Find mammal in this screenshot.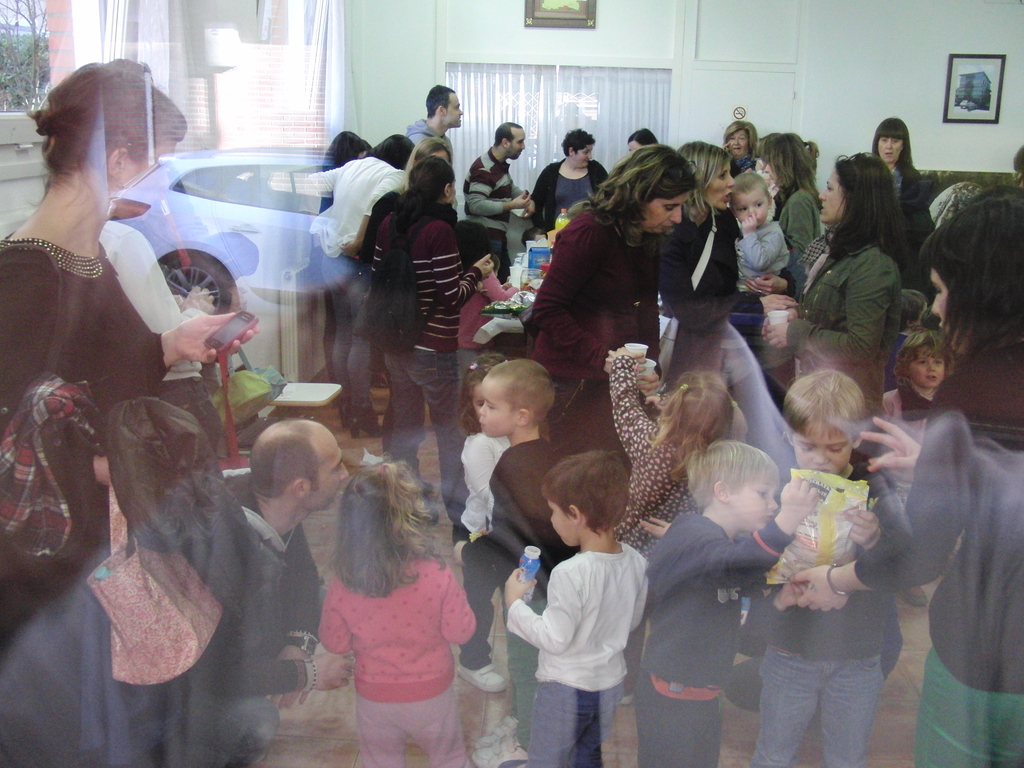
The bounding box for mammal is detection(660, 135, 740, 329).
